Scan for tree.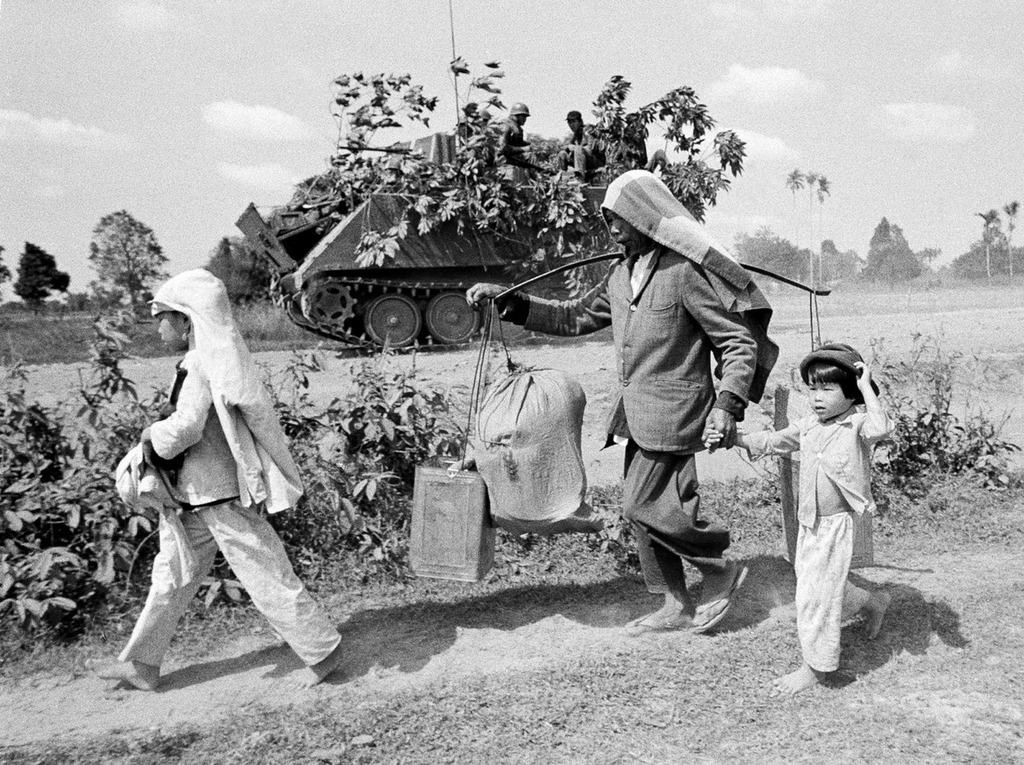
Scan result: <region>10, 241, 72, 315</region>.
